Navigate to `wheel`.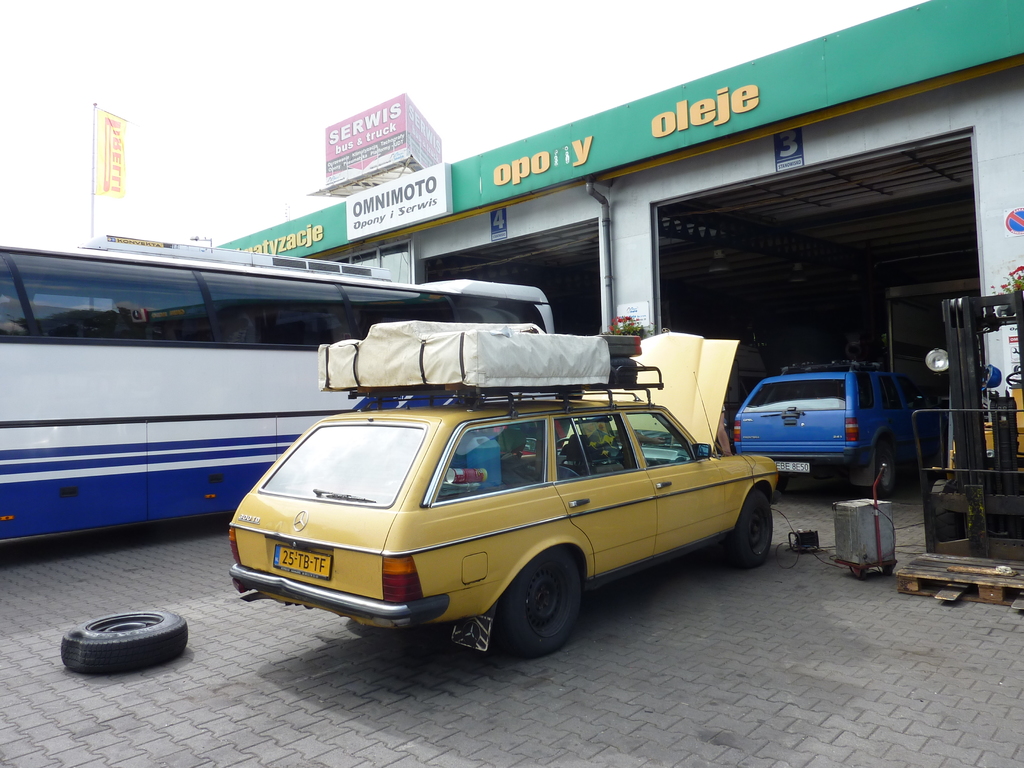
Navigation target: x1=851 y1=442 x2=895 y2=500.
